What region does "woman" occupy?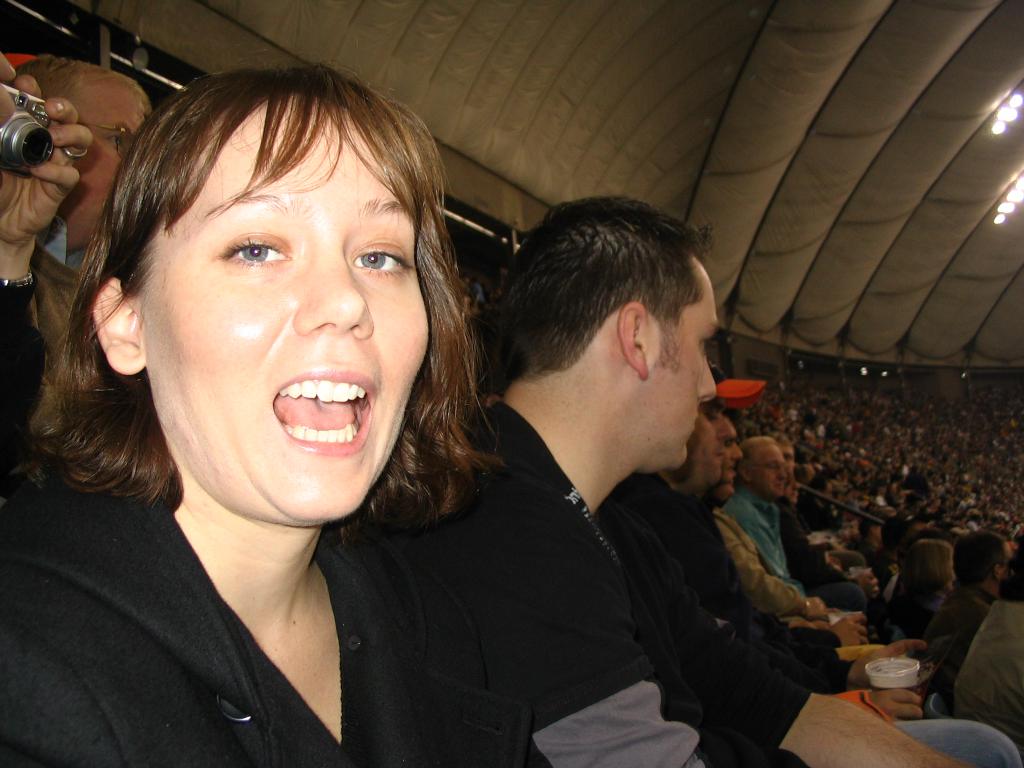
895/541/956/641.
